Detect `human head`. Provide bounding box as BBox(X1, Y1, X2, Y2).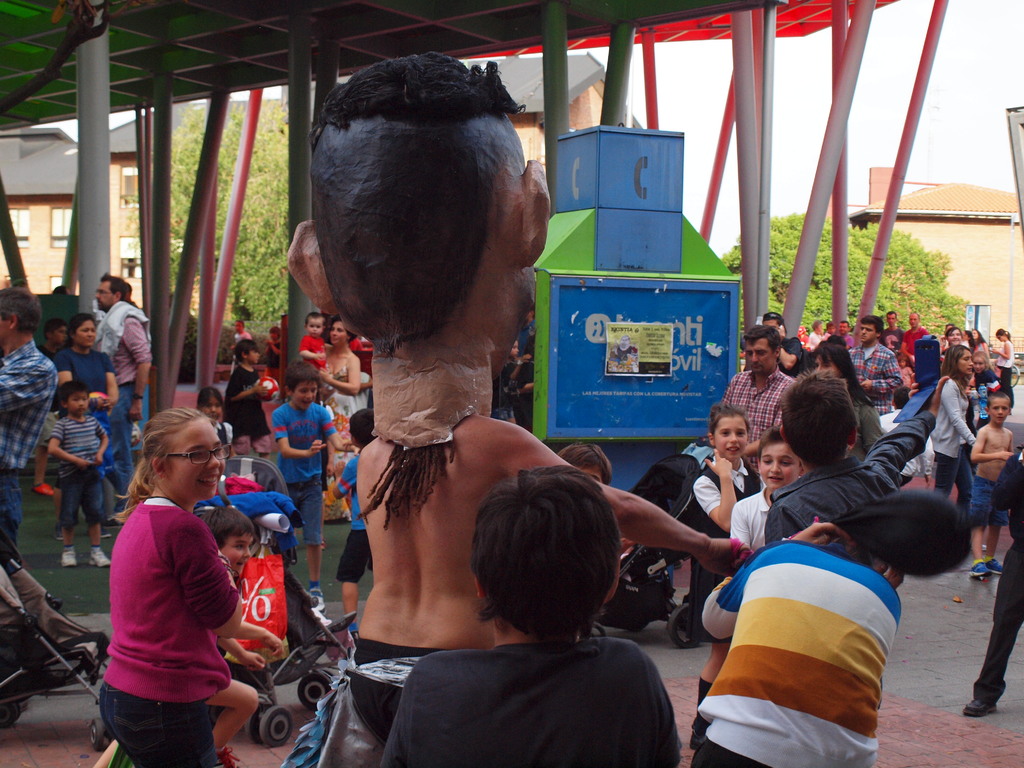
BBox(68, 314, 97, 352).
